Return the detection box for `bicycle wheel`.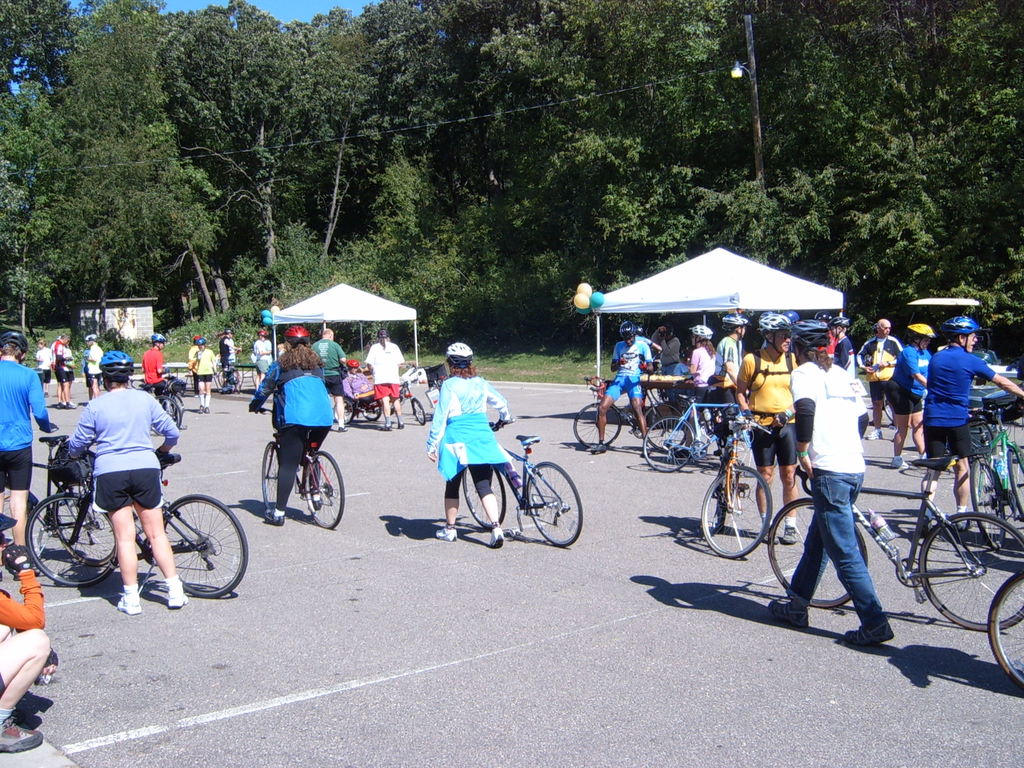
571,403,621,449.
